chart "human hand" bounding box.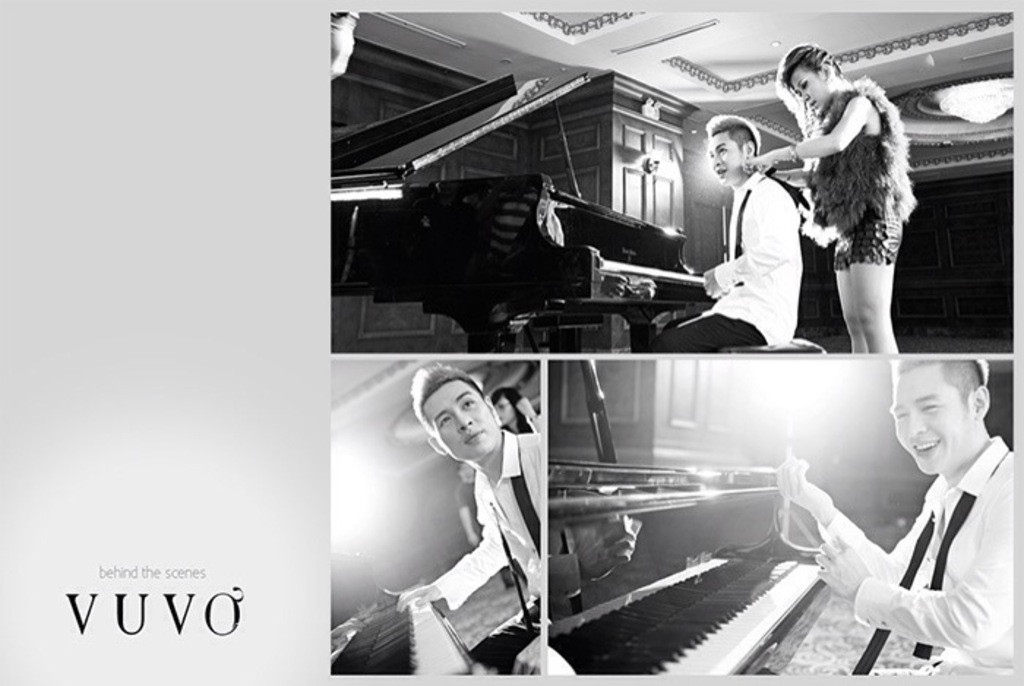
Charted: (740, 152, 775, 174).
